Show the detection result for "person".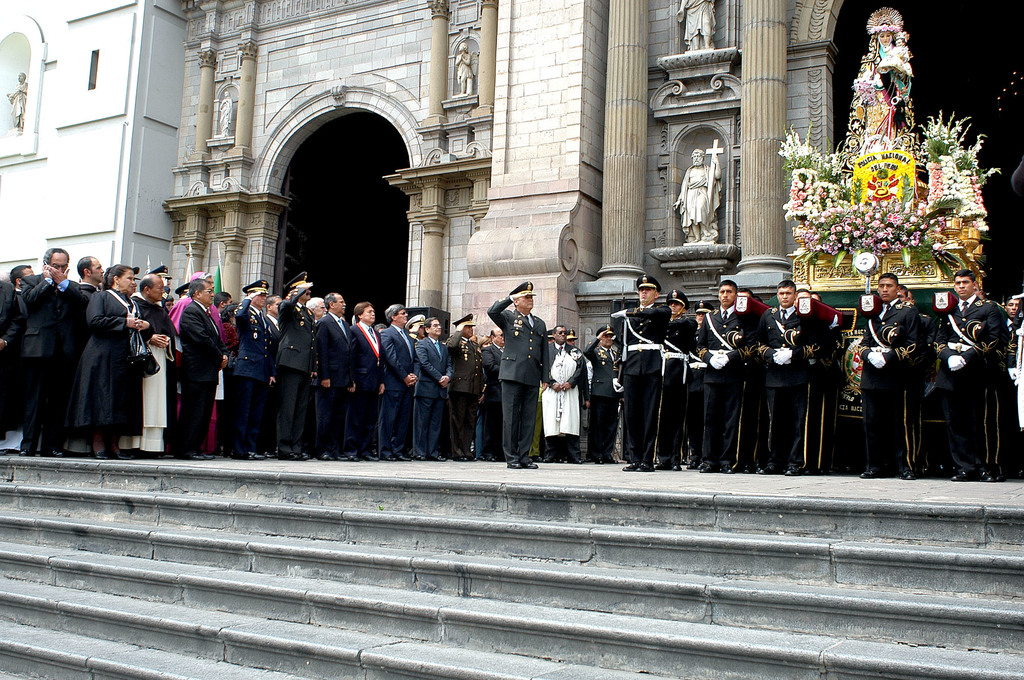
pyautogui.locateOnScreen(531, 324, 585, 467).
